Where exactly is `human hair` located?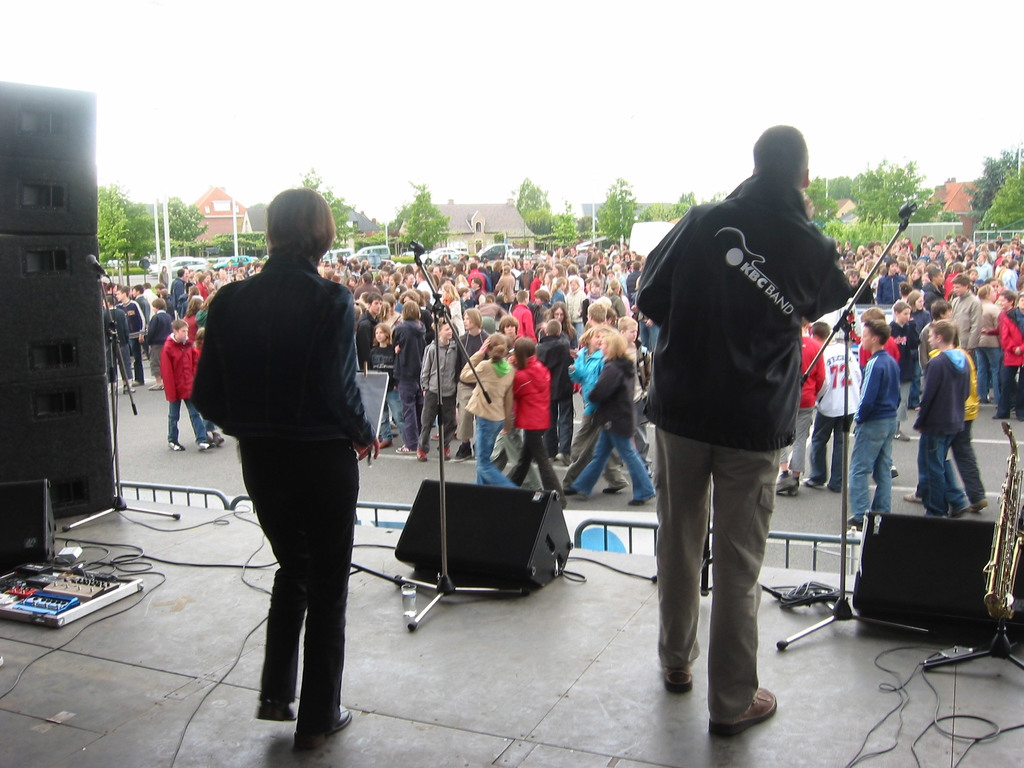
Its bounding box is l=398, t=302, r=426, b=322.
